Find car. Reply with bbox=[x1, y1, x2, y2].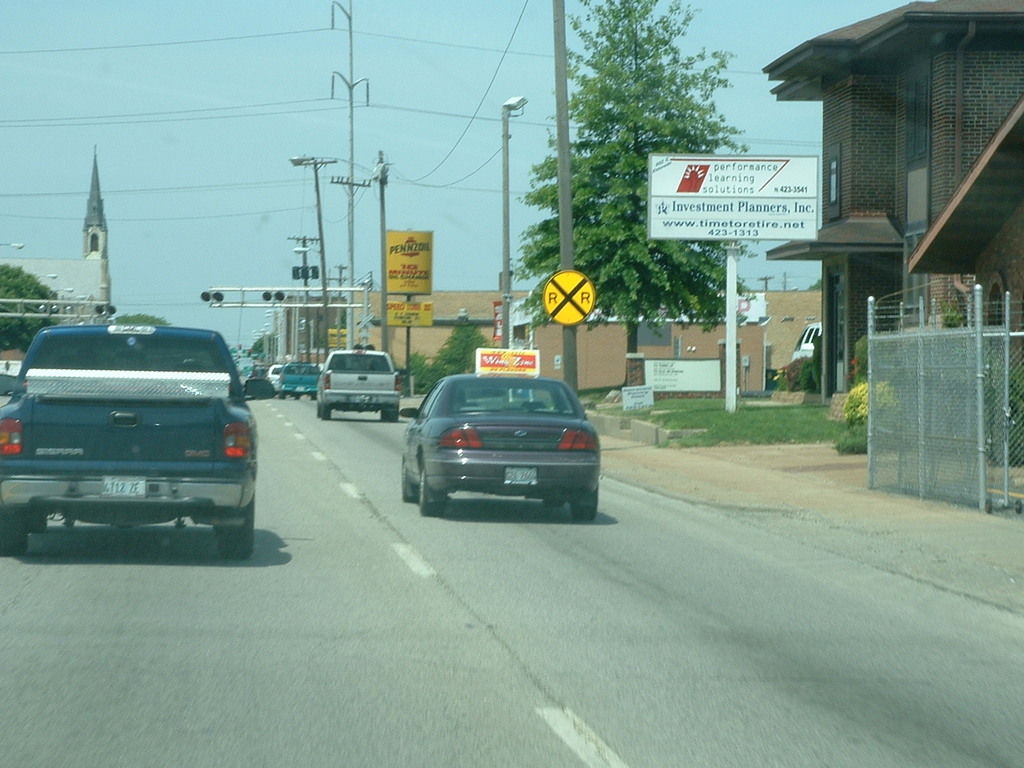
bbox=[278, 357, 323, 399].
